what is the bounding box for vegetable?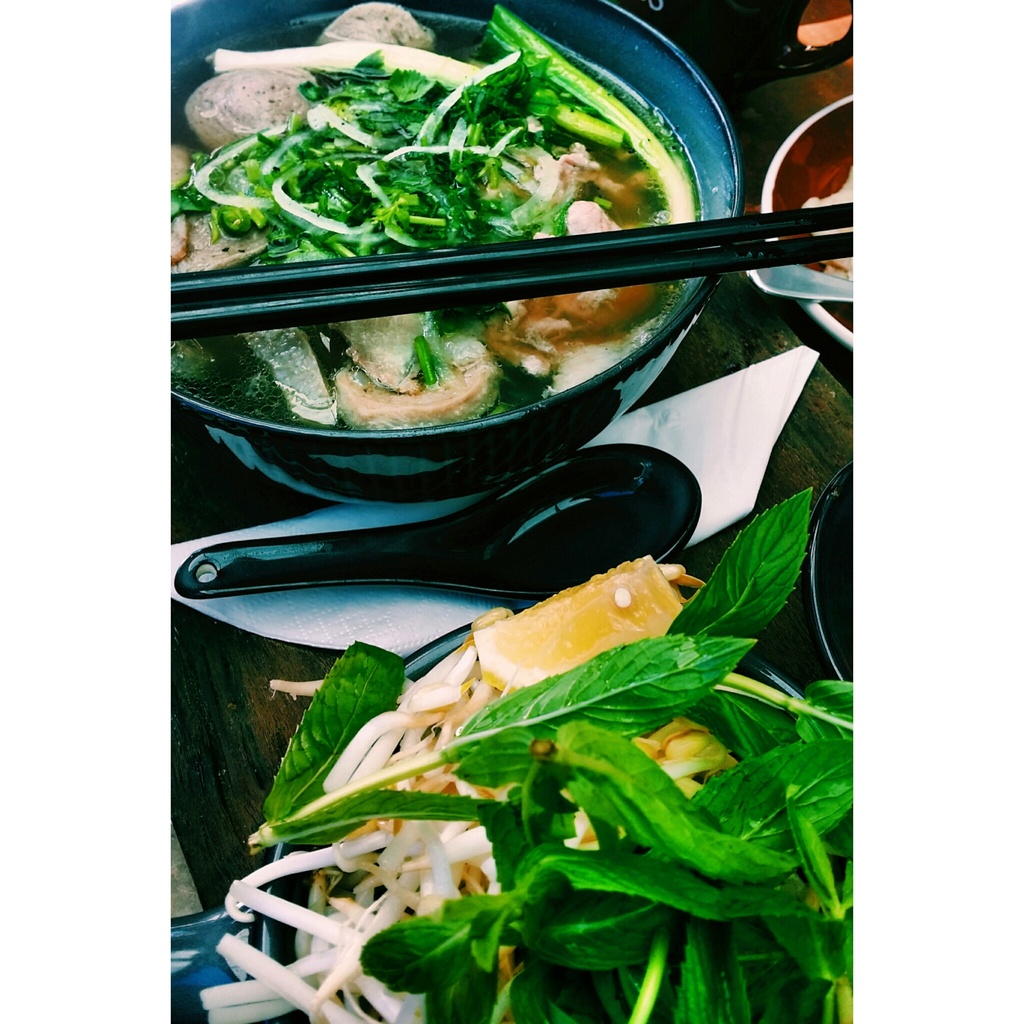
(x1=187, y1=1, x2=660, y2=383).
